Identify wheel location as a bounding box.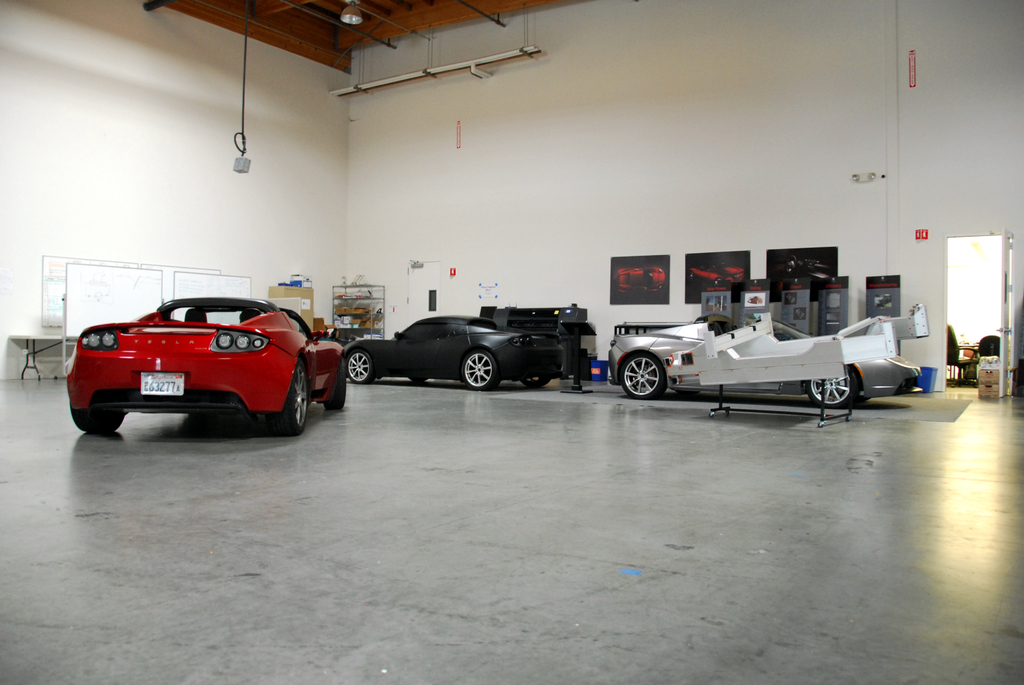
460 351 501 389.
